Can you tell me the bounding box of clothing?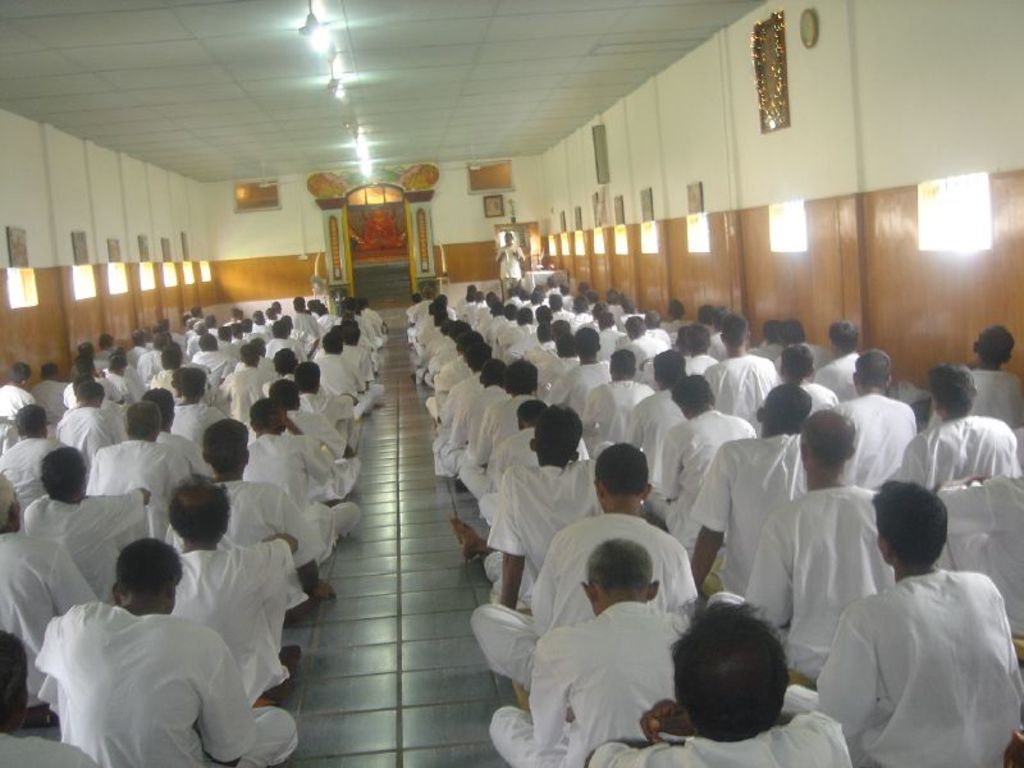
region(961, 367, 1016, 428).
